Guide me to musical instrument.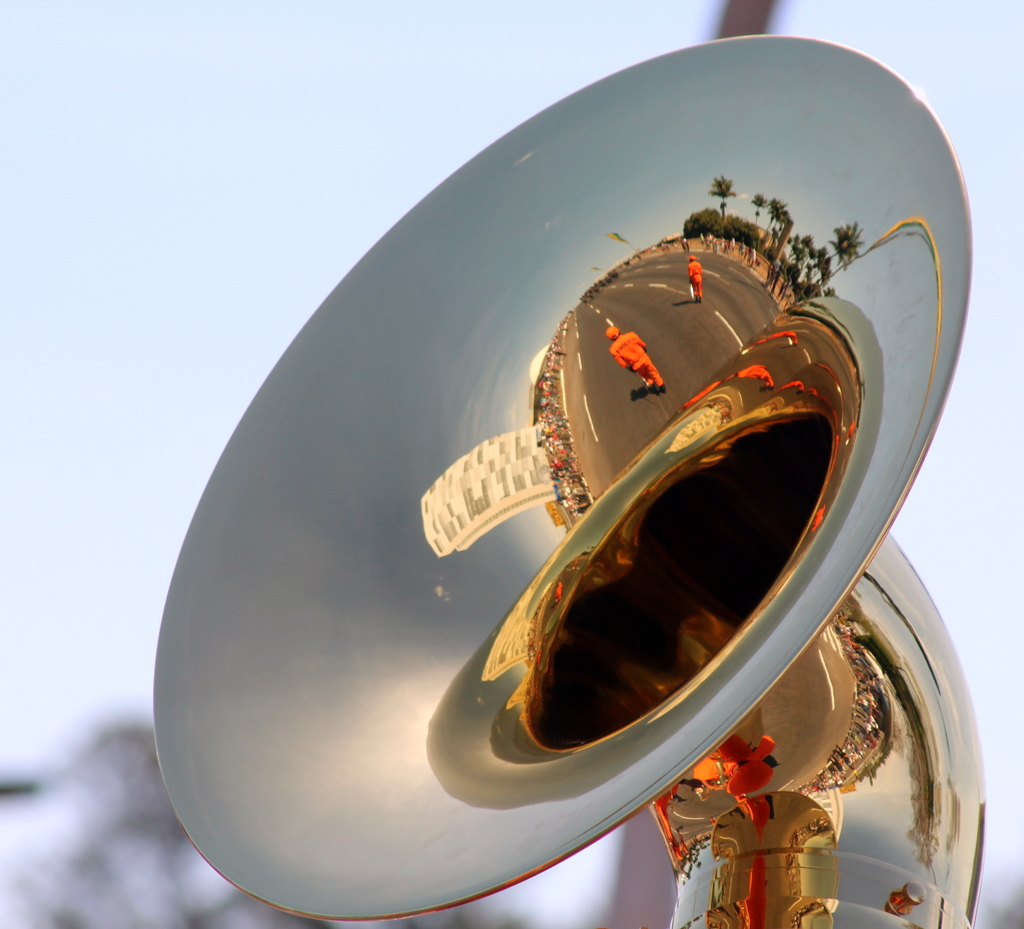
Guidance: [120, 89, 986, 848].
